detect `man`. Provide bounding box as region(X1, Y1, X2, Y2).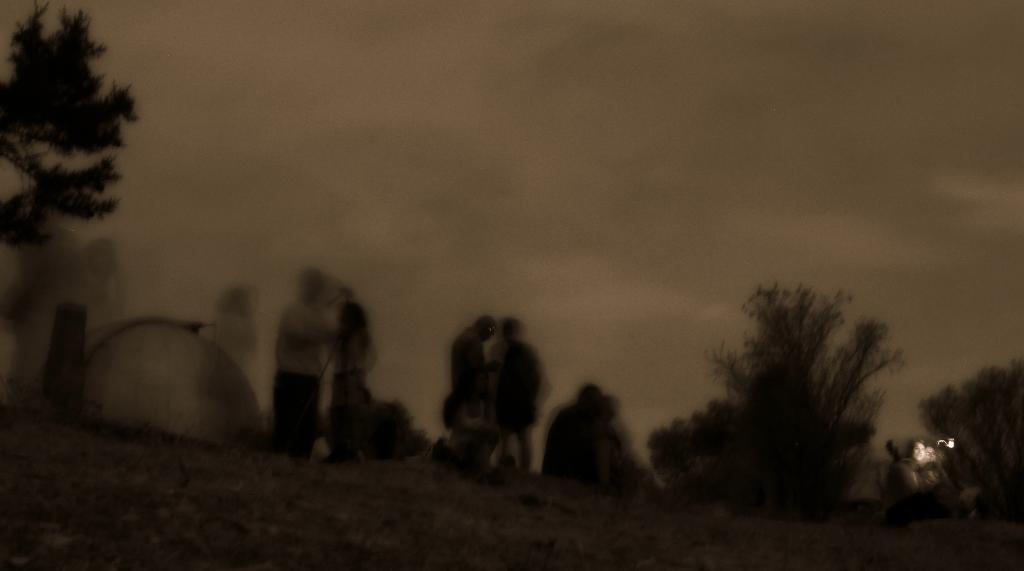
region(442, 307, 506, 479).
